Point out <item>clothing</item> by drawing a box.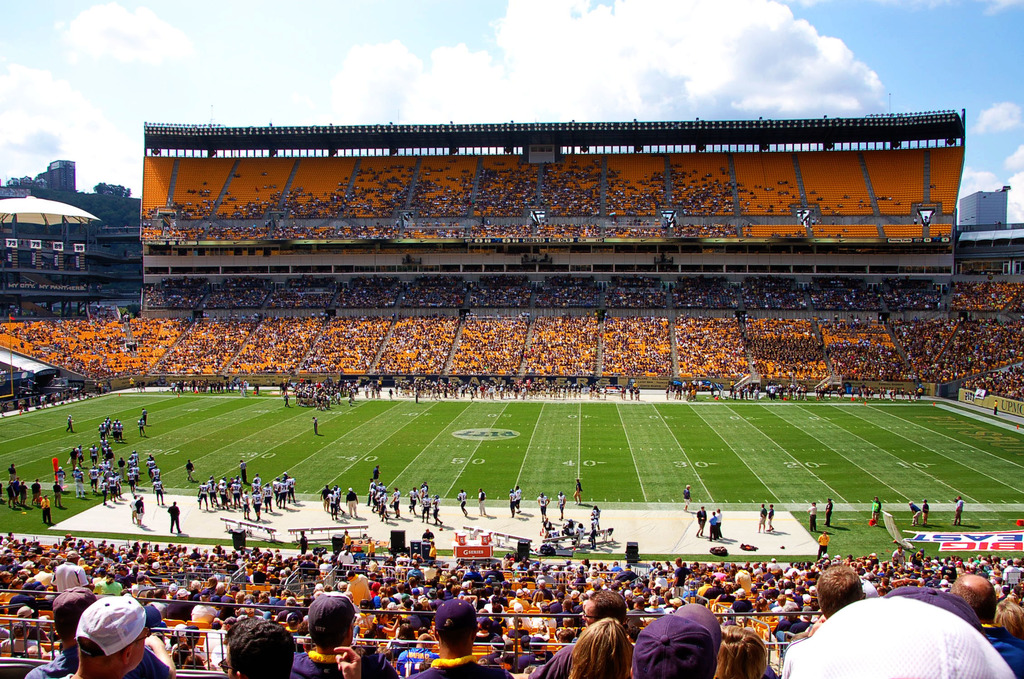
[left=366, top=480, right=388, bottom=516].
